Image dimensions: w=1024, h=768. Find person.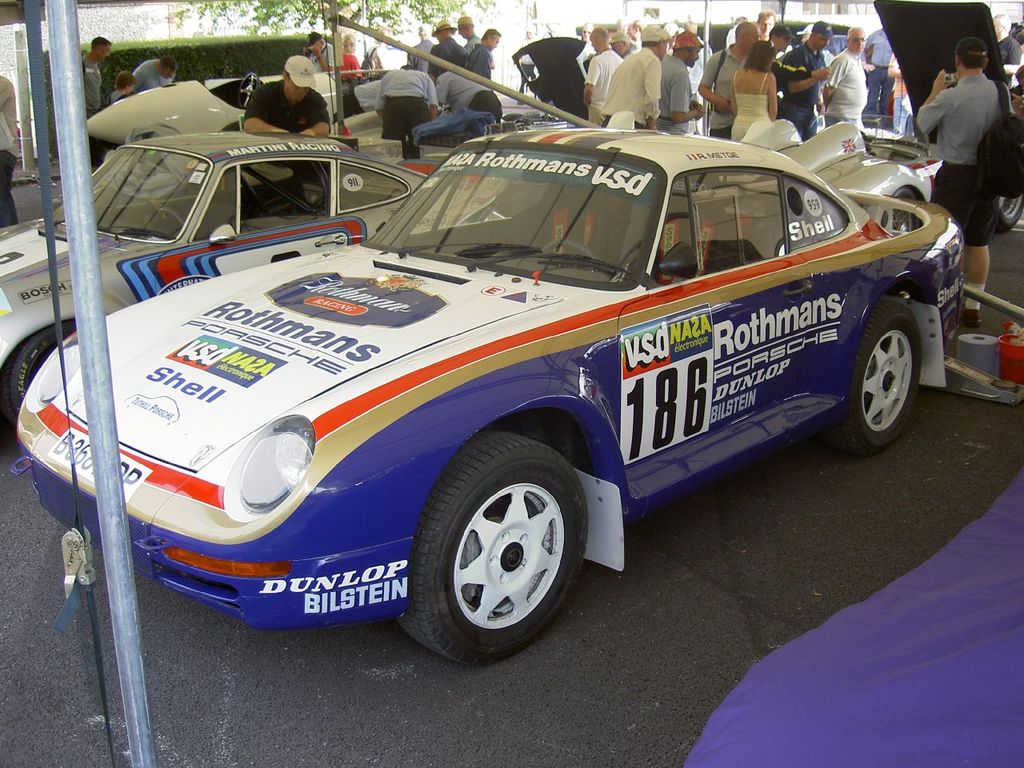
299/31/339/72.
